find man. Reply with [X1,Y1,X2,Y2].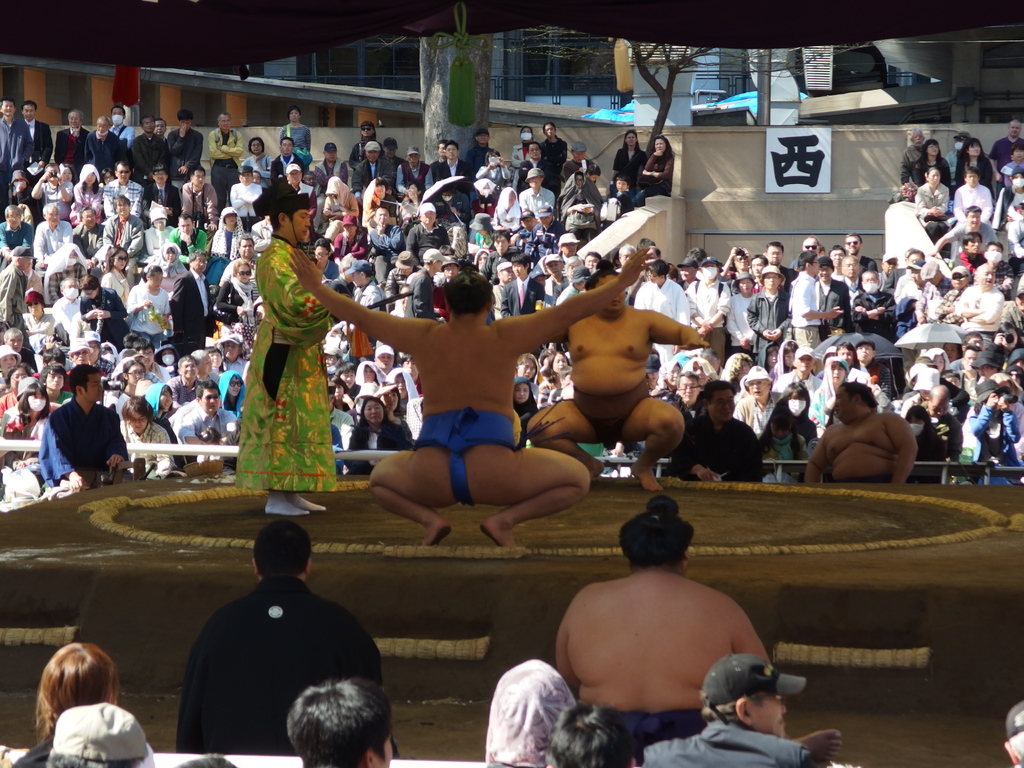
[47,703,146,767].
